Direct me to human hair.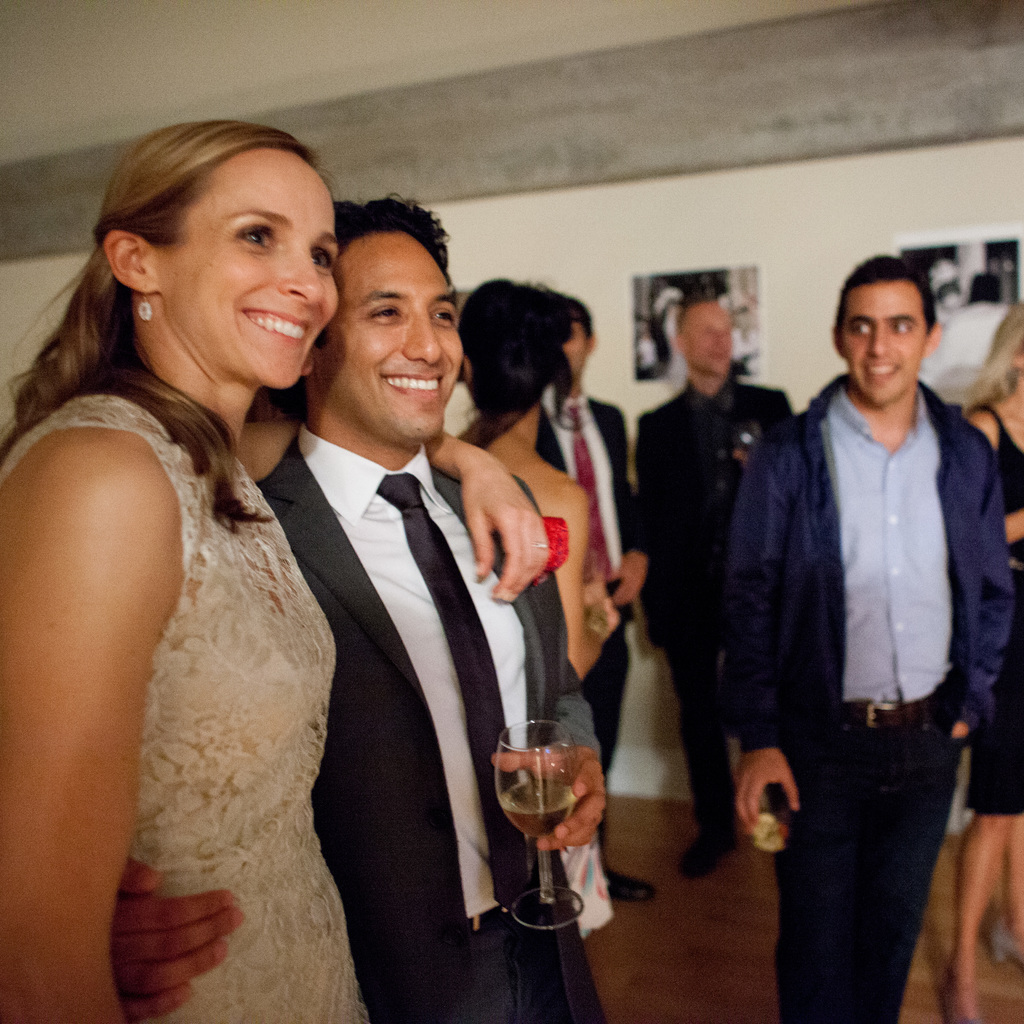
Direction: [left=0, top=116, right=342, bottom=534].
